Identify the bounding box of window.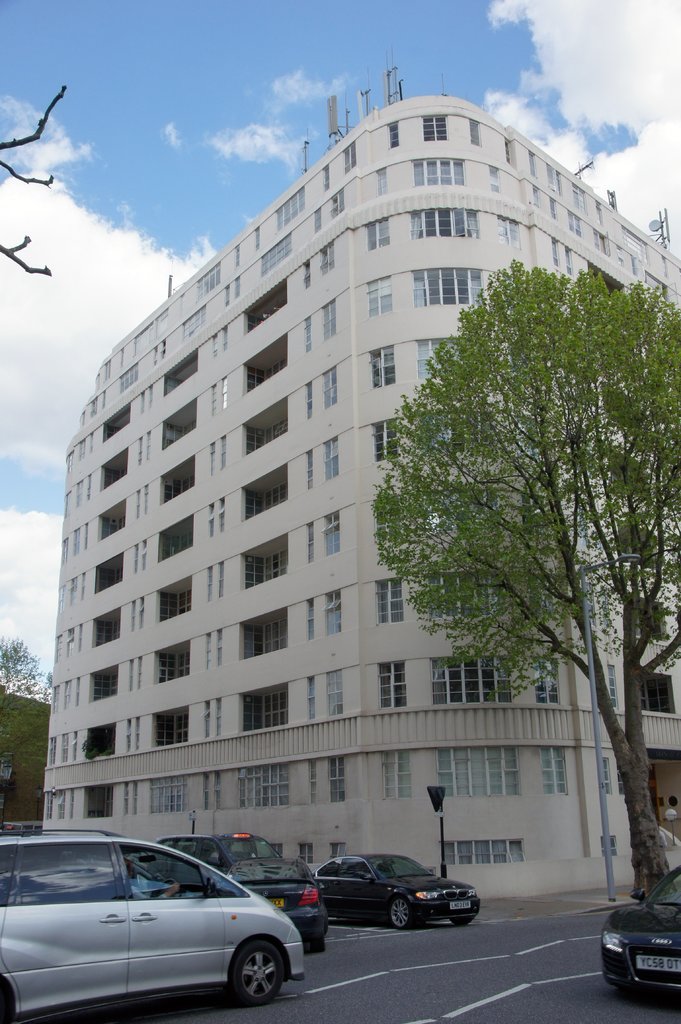
x1=623, y1=579, x2=680, y2=645.
